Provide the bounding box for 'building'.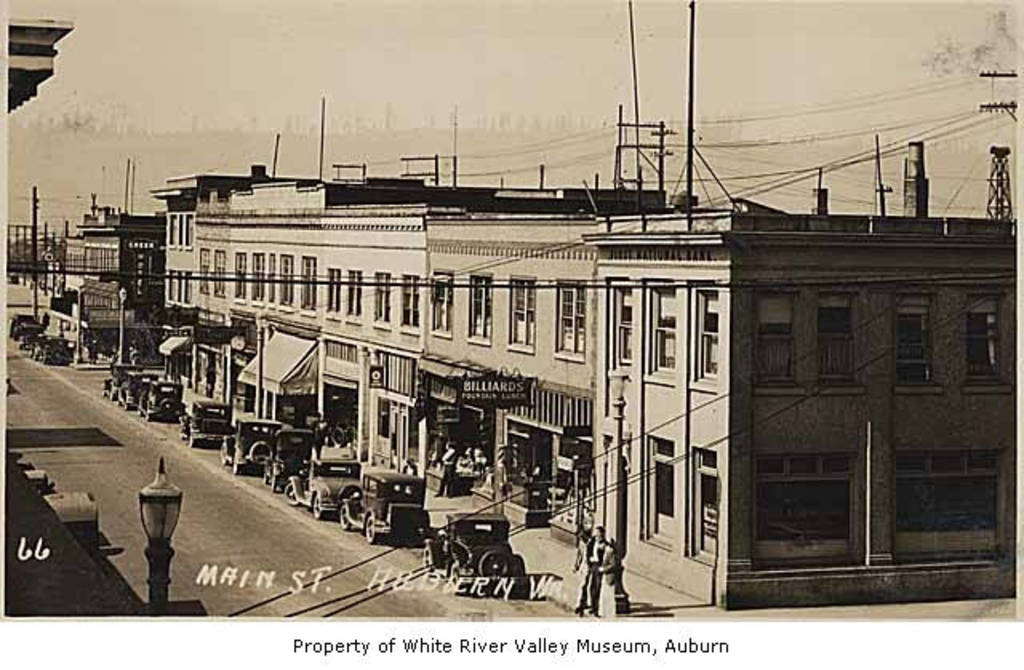
left=5, top=16, right=75, bottom=114.
